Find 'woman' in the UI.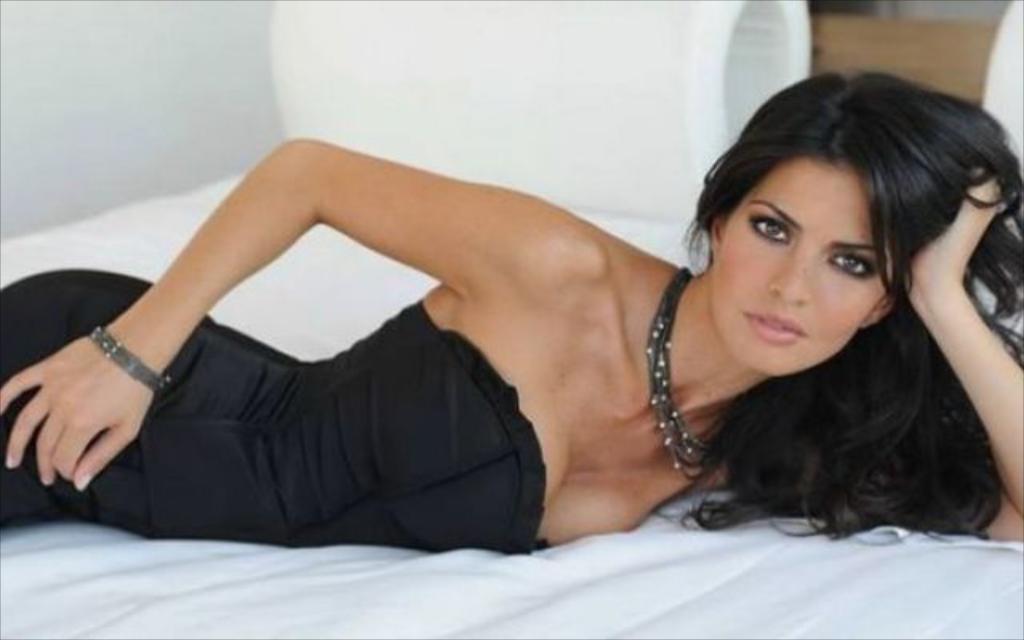
UI element at pyautogui.locateOnScreen(146, 61, 962, 590).
